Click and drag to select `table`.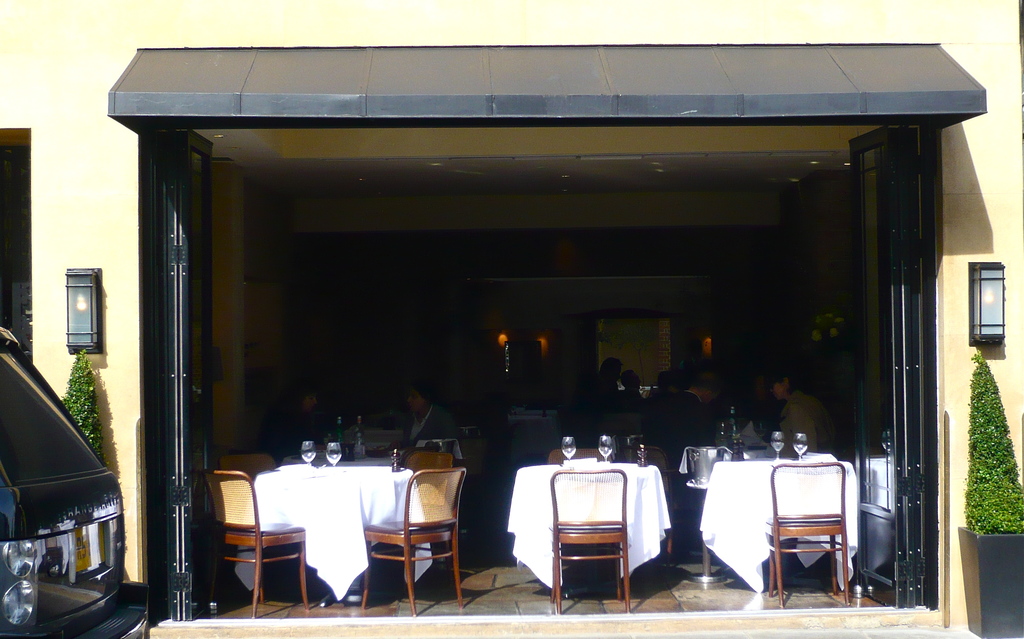
Selection: left=510, top=467, right=670, bottom=594.
